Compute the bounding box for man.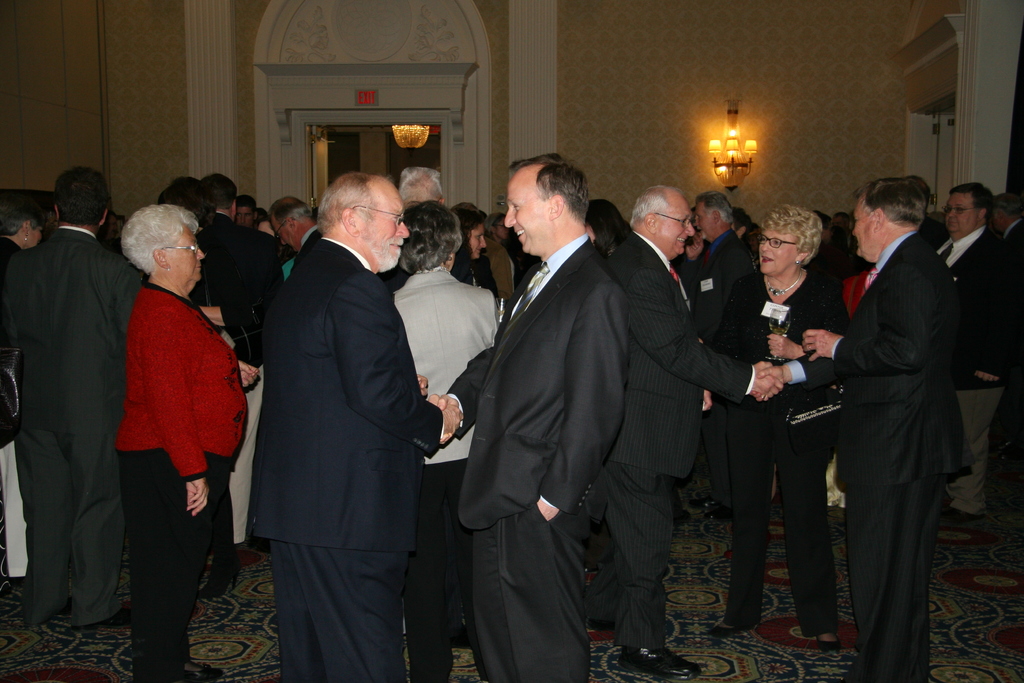
box=[259, 174, 465, 682].
